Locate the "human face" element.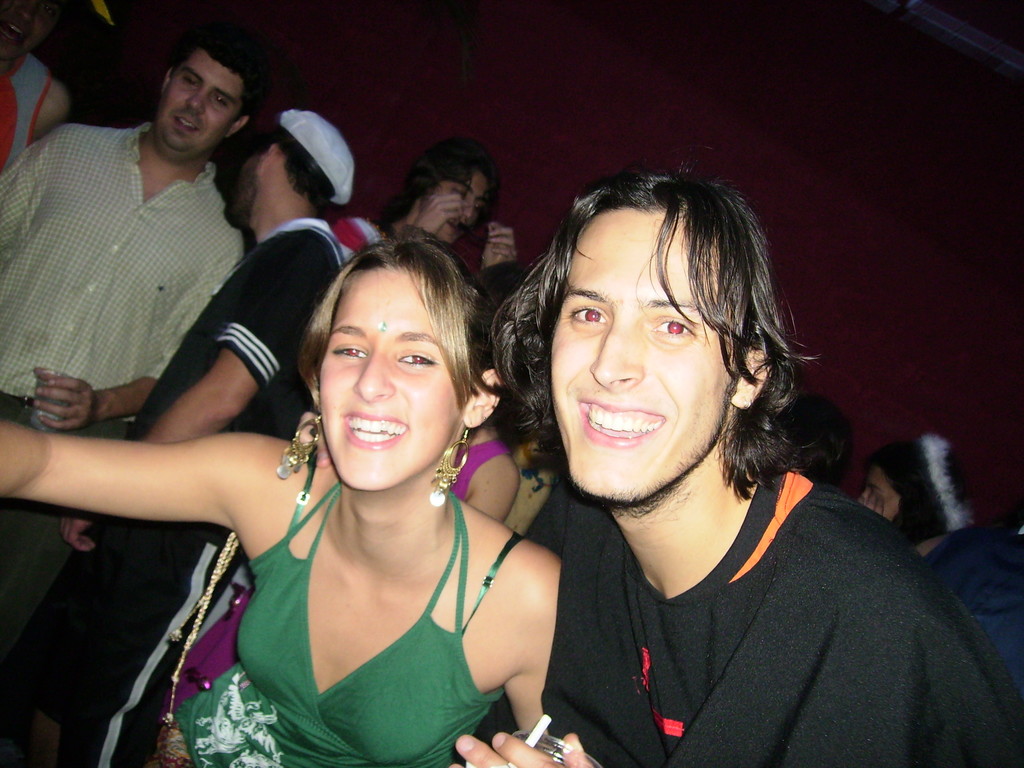
Element bbox: {"x1": 319, "y1": 270, "x2": 454, "y2": 484}.
